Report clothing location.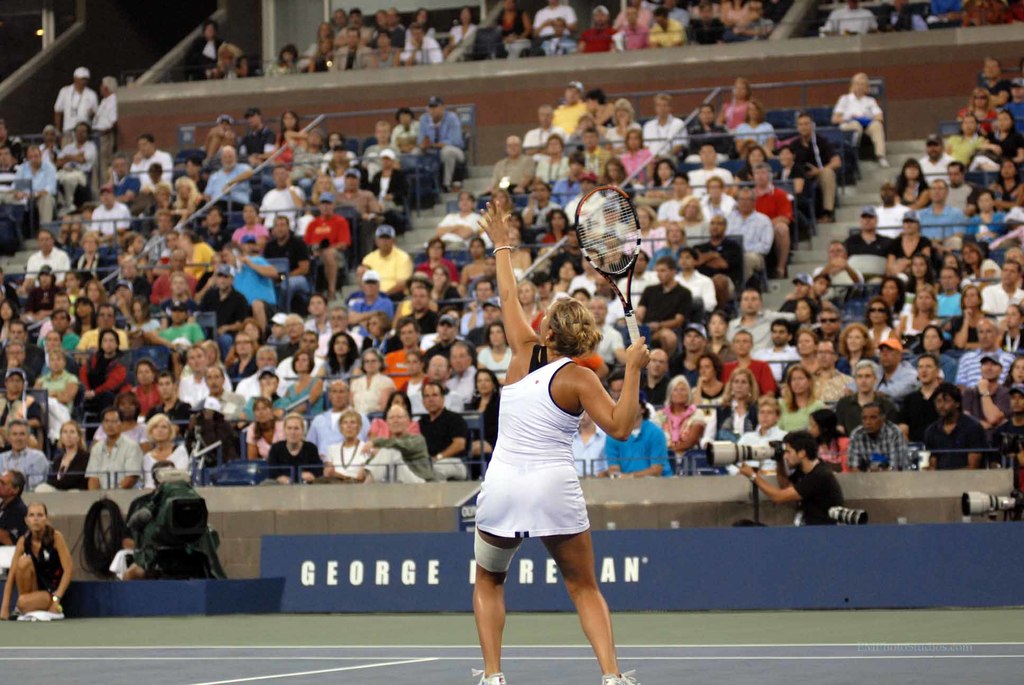
Report: bbox=[494, 155, 536, 189].
